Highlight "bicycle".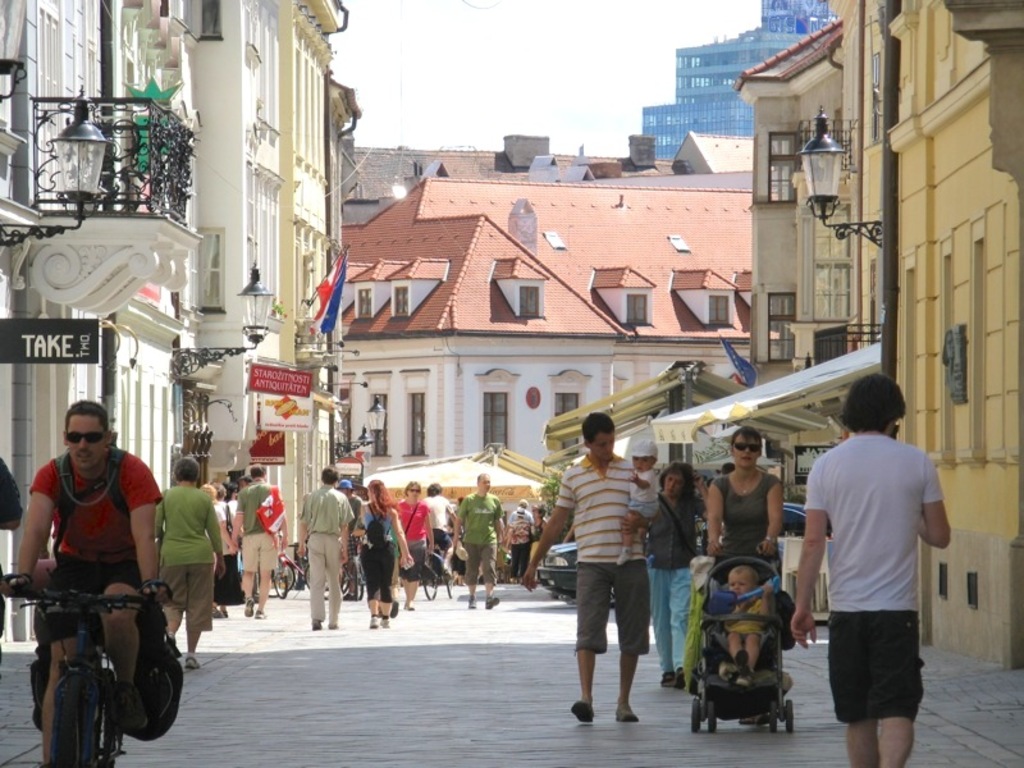
Highlighted region: [348,535,362,604].
